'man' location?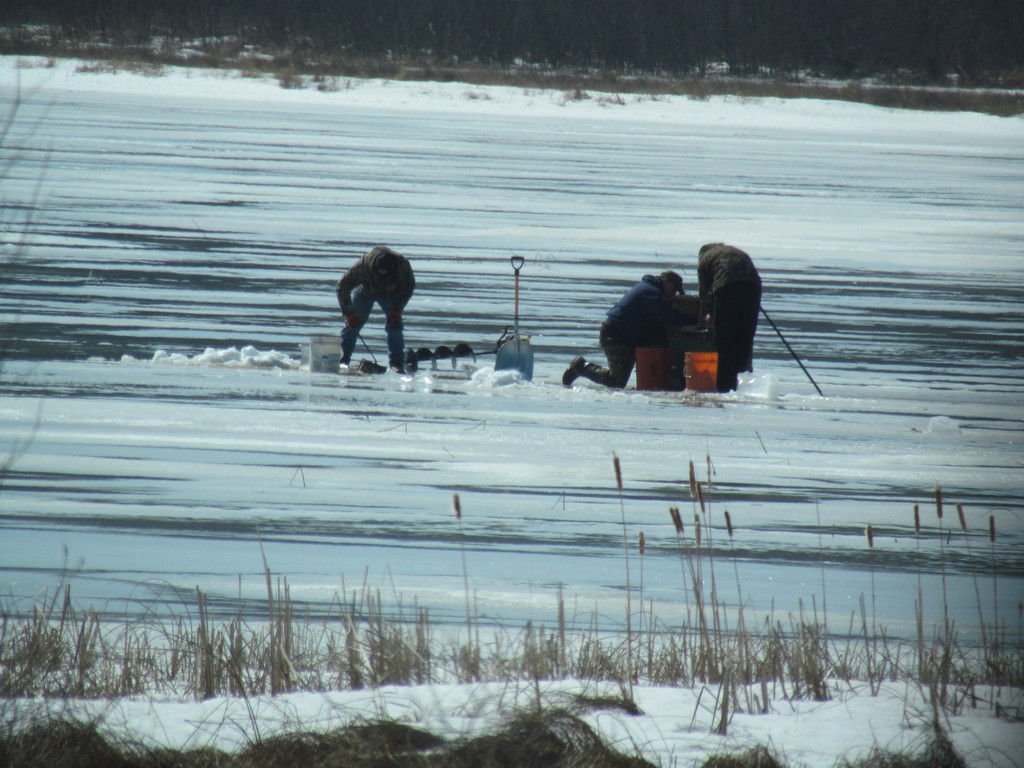
l=555, t=267, r=694, b=392
